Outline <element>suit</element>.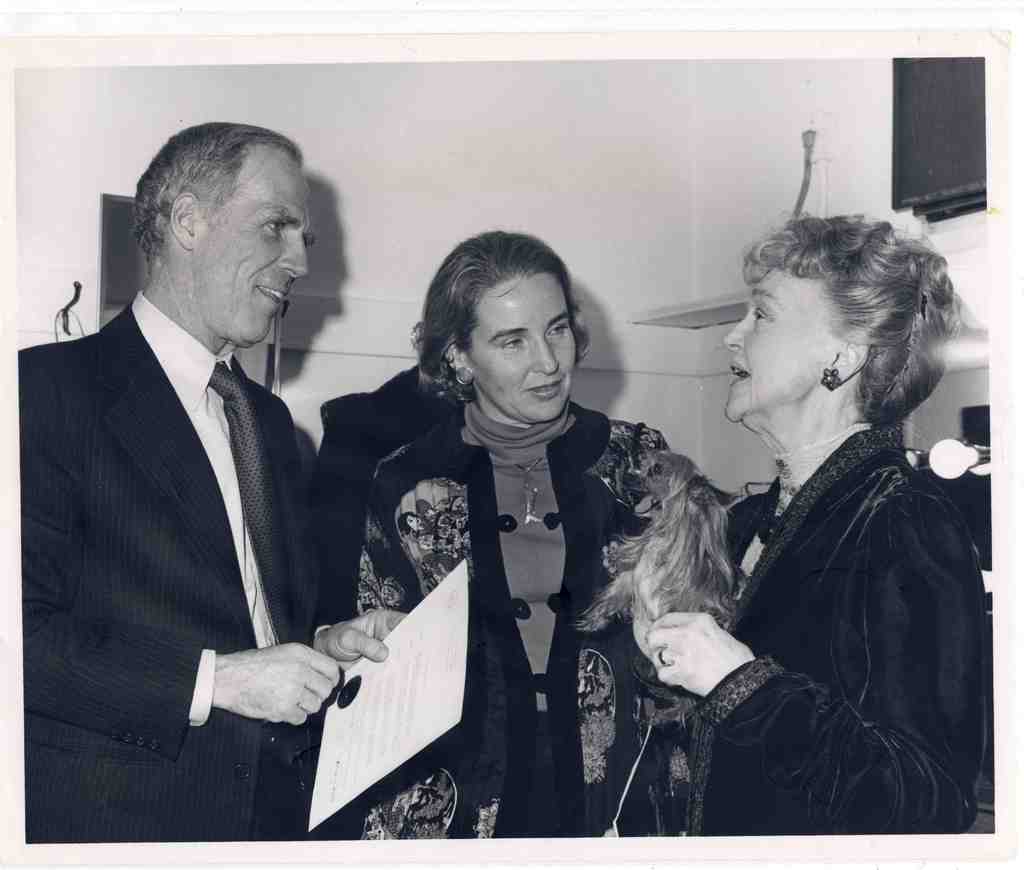
Outline: pyautogui.locateOnScreen(0, 307, 325, 867).
